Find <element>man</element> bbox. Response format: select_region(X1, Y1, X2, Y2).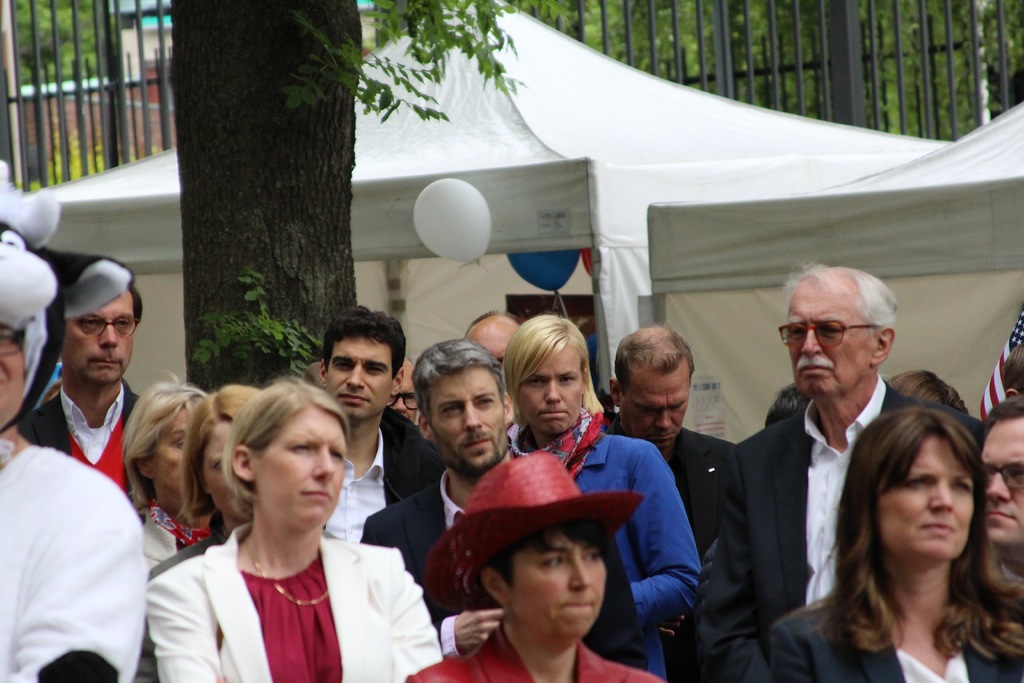
select_region(315, 303, 445, 543).
